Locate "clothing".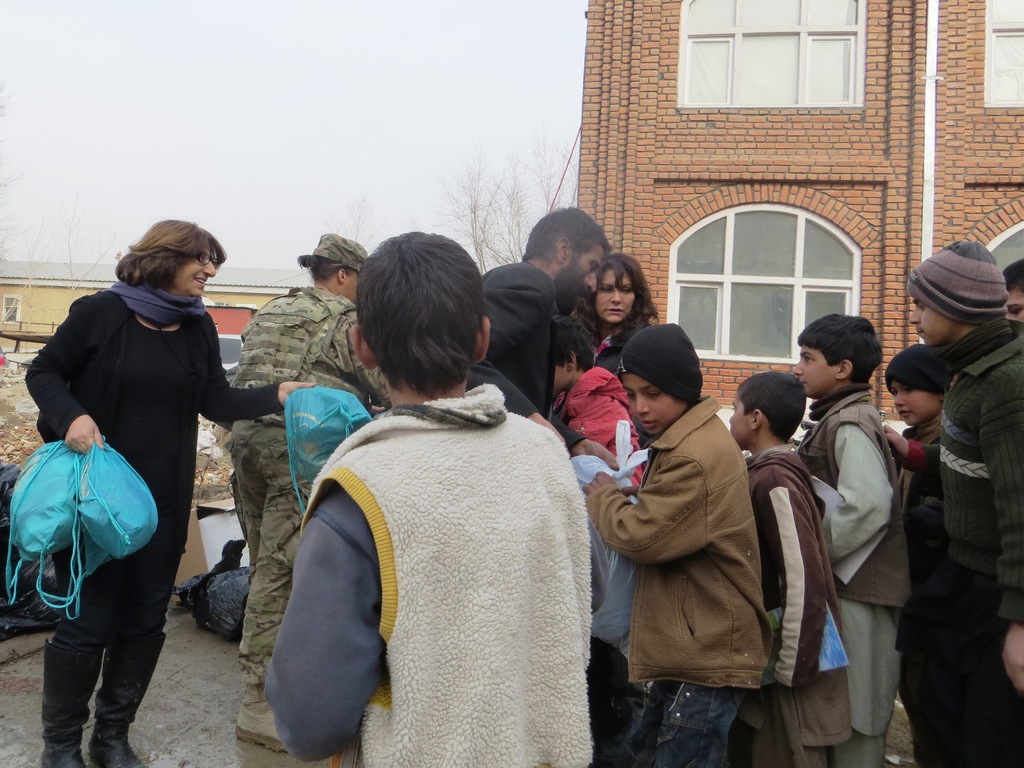
Bounding box: [803, 365, 921, 765].
